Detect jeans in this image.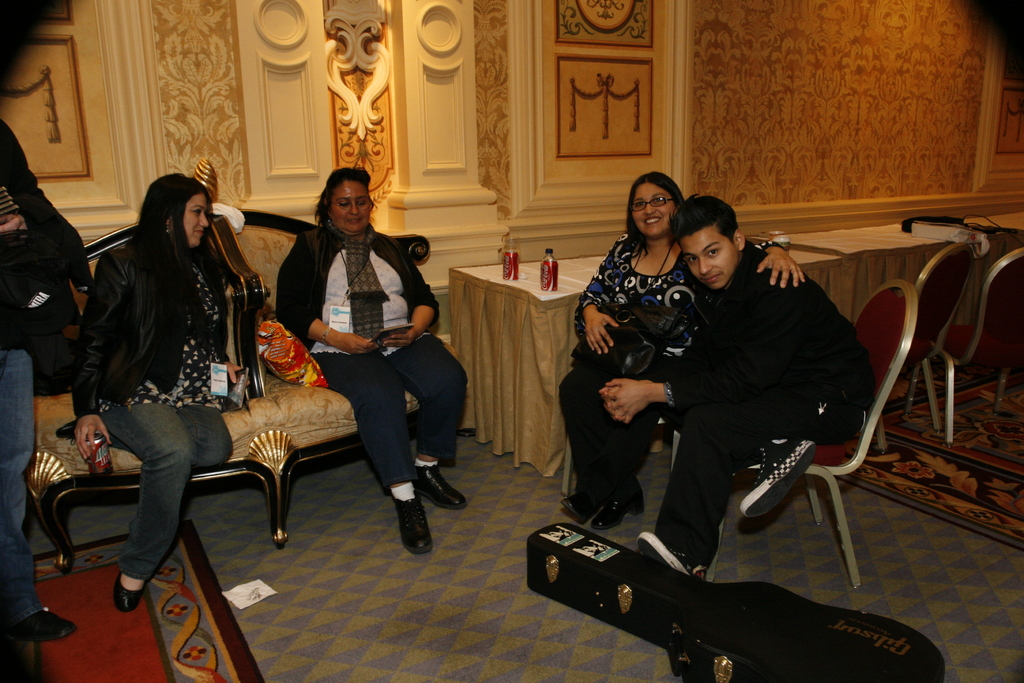
Detection: [92,386,236,592].
